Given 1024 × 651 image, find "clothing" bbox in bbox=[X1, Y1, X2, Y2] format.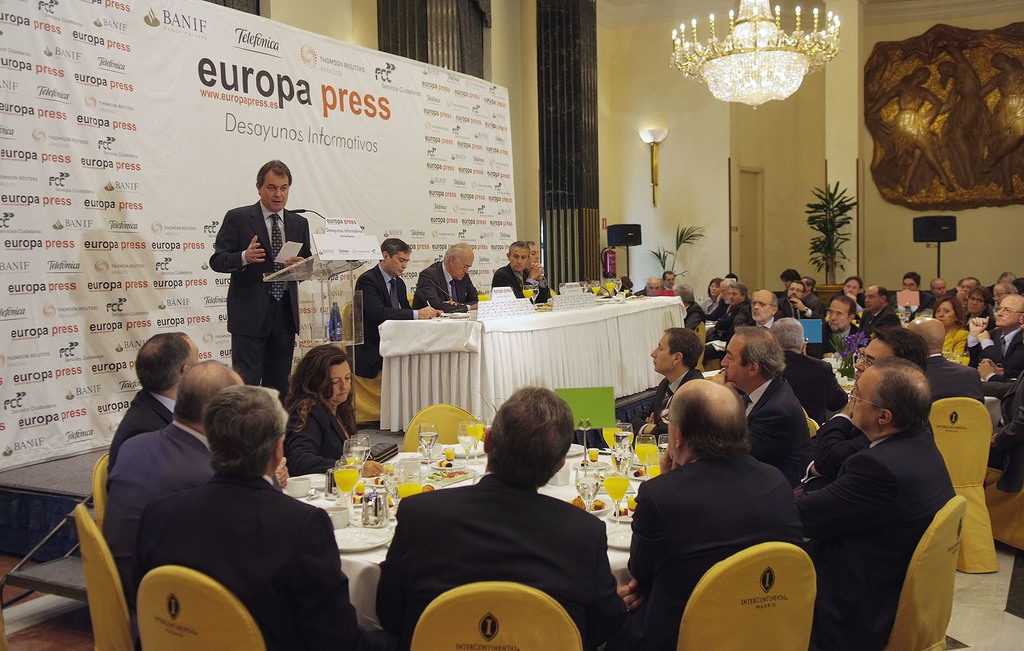
bbox=[103, 423, 215, 582].
